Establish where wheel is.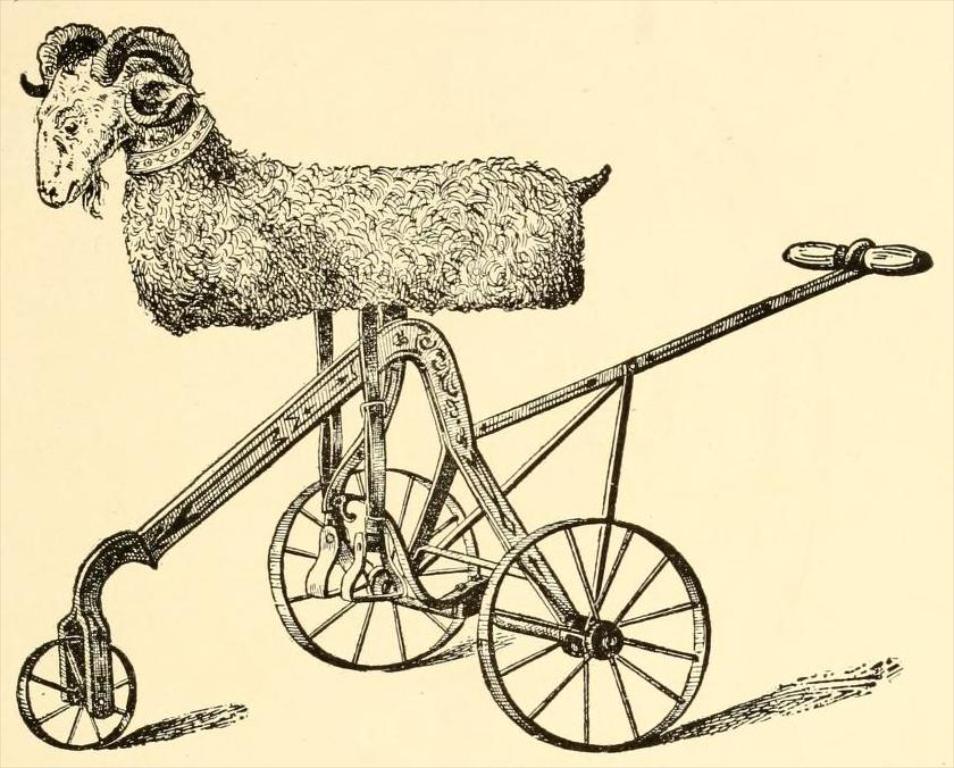
Established at (left=265, top=470, right=483, bottom=669).
